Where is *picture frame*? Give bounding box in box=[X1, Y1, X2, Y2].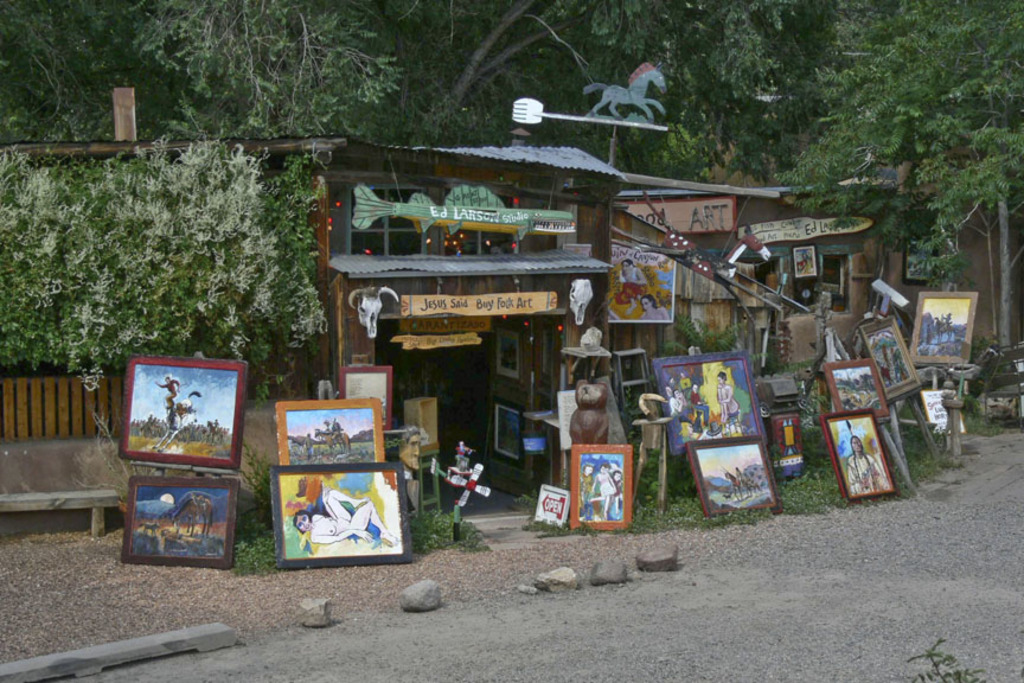
box=[642, 350, 773, 452].
